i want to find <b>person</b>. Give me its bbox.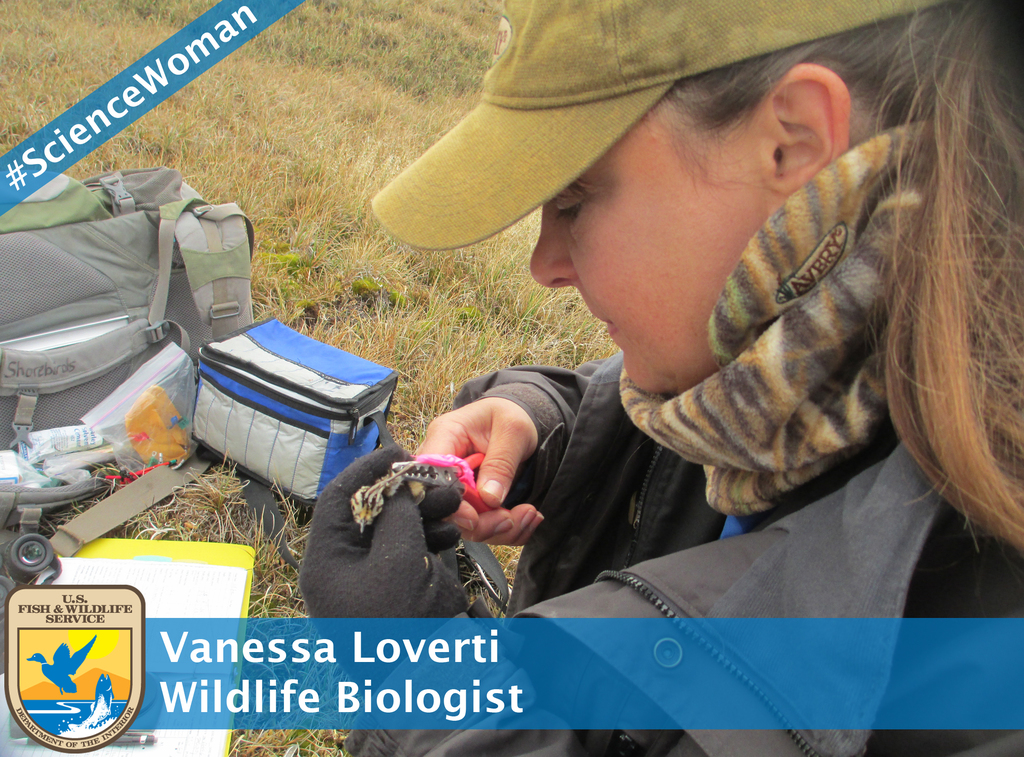
left=406, top=0, right=1023, bottom=756.
